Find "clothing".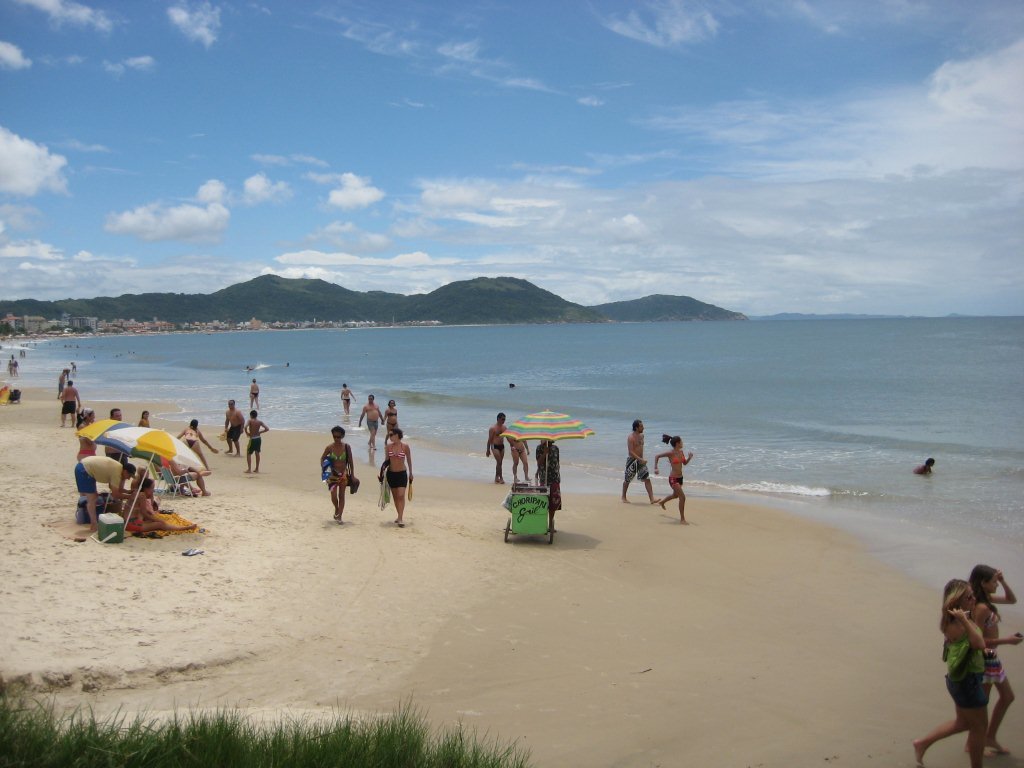
[x1=948, y1=610, x2=986, y2=709].
